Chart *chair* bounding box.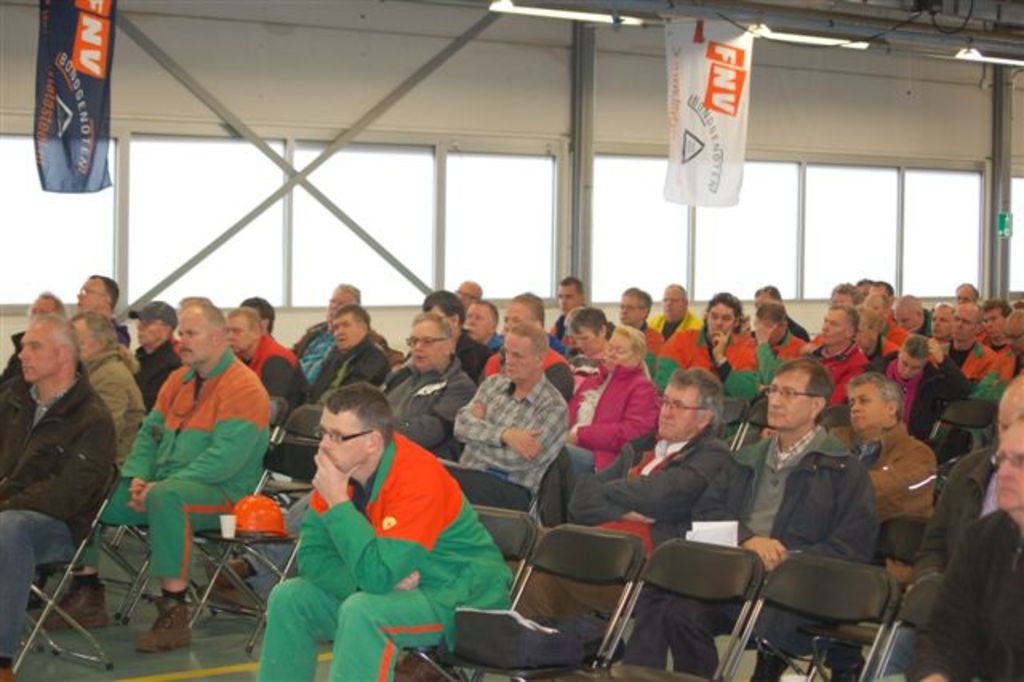
Charted: [818, 405, 851, 435].
